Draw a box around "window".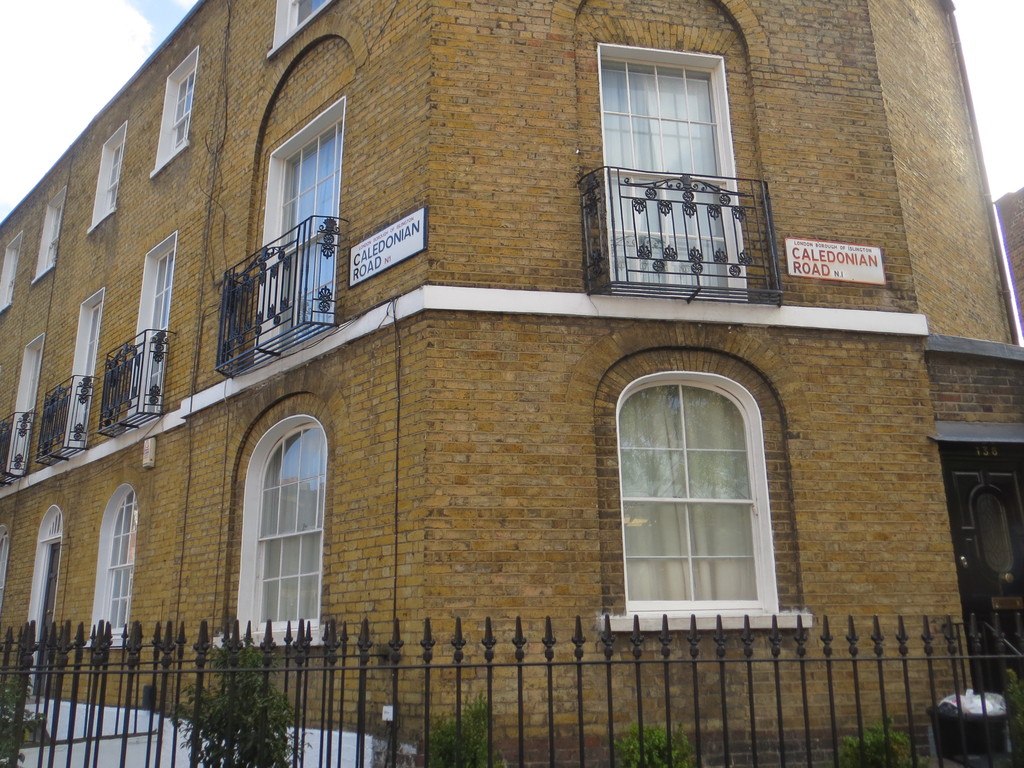
rect(268, 0, 334, 62).
